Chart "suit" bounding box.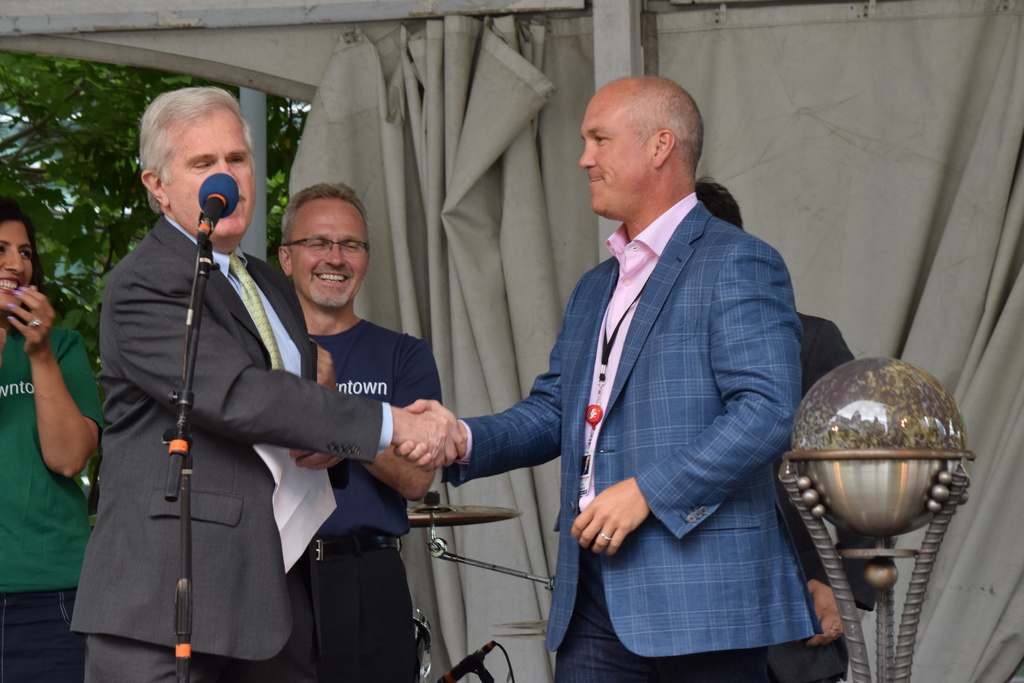
Charted: 472/85/823/674.
